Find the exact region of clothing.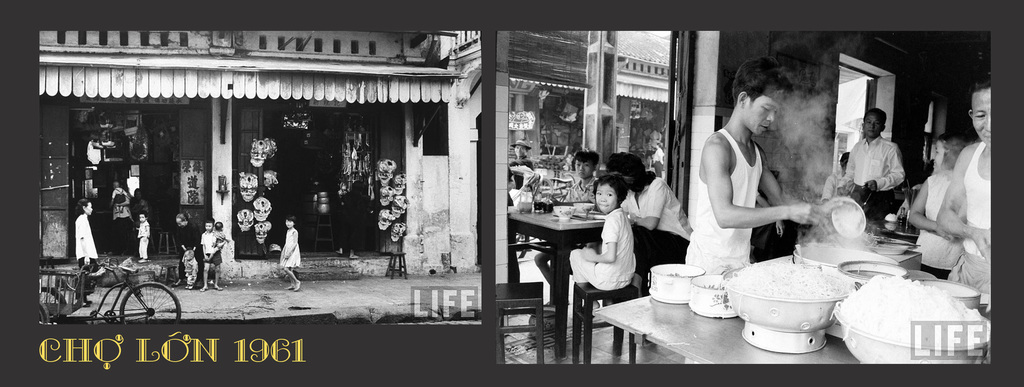
Exact region: (x1=215, y1=229, x2=225, y2=251).
